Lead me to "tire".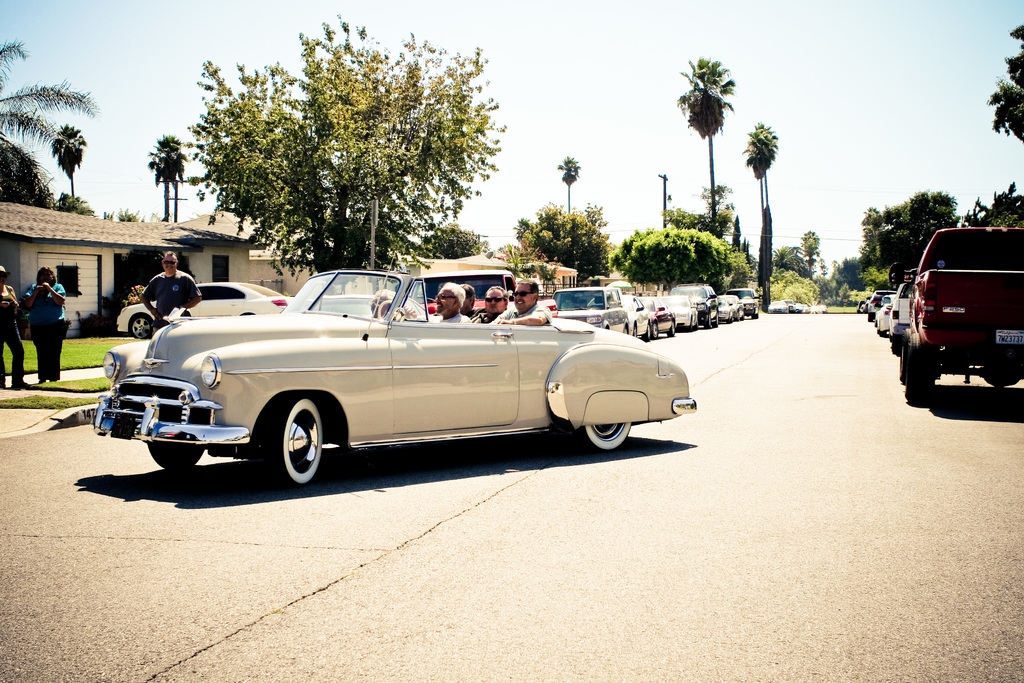
Lead to (900,343,936,404).
